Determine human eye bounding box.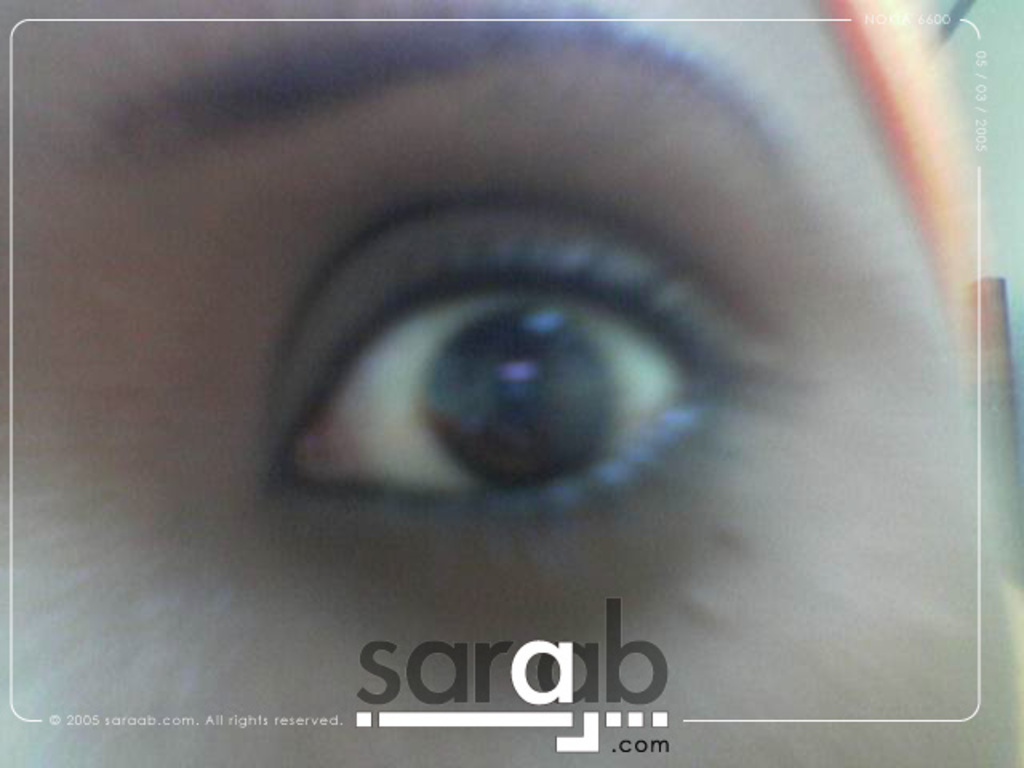
Determined: box(235, 141, 832, 613).
